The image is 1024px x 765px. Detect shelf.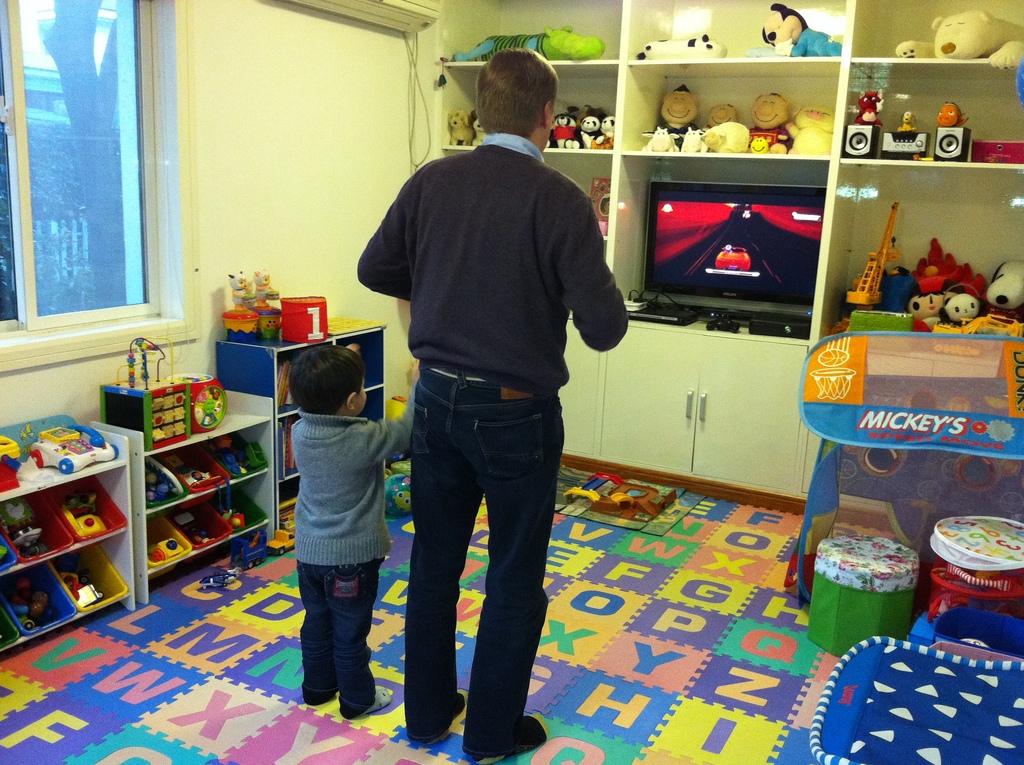
Detection: l=427, t=0, r=1023, b=351.
